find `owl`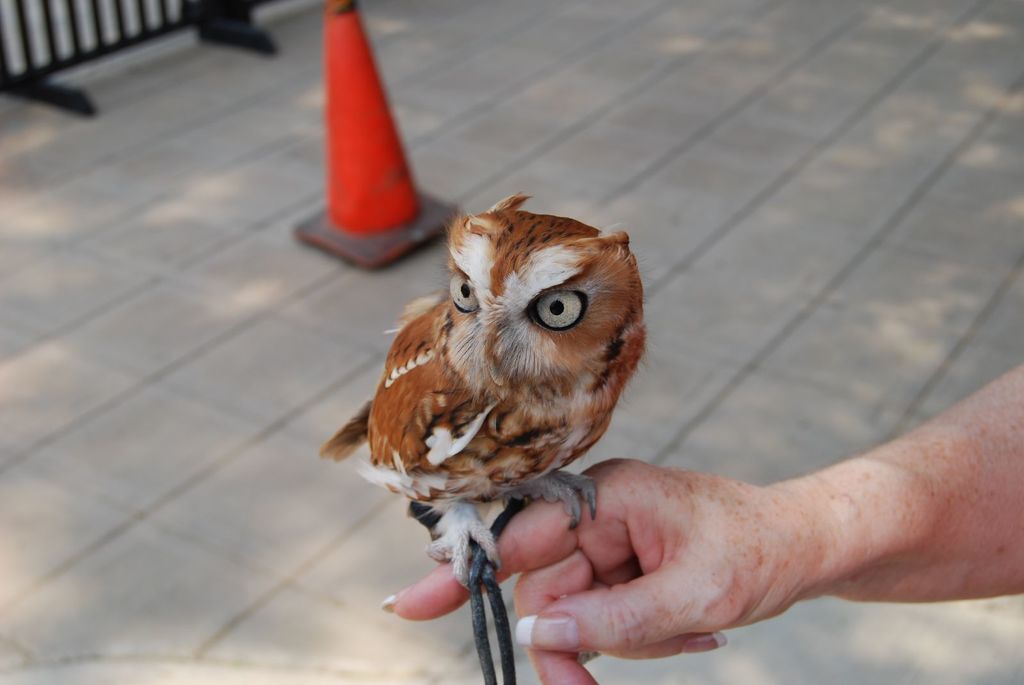
[323,200,657,596]
